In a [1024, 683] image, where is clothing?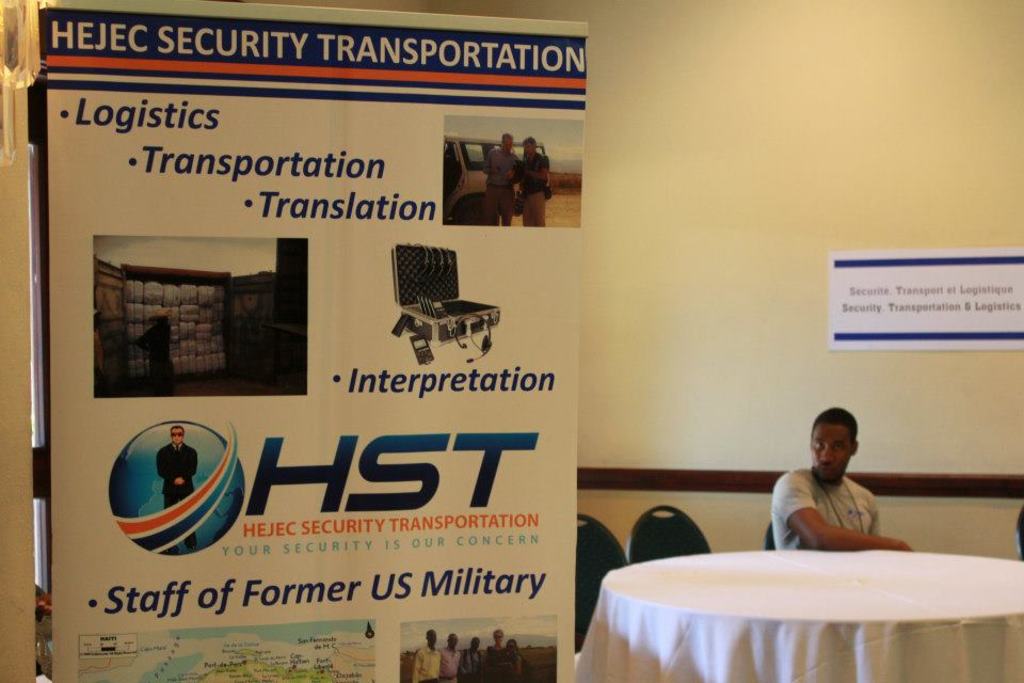
bbox(442, 645, 462, 681).
